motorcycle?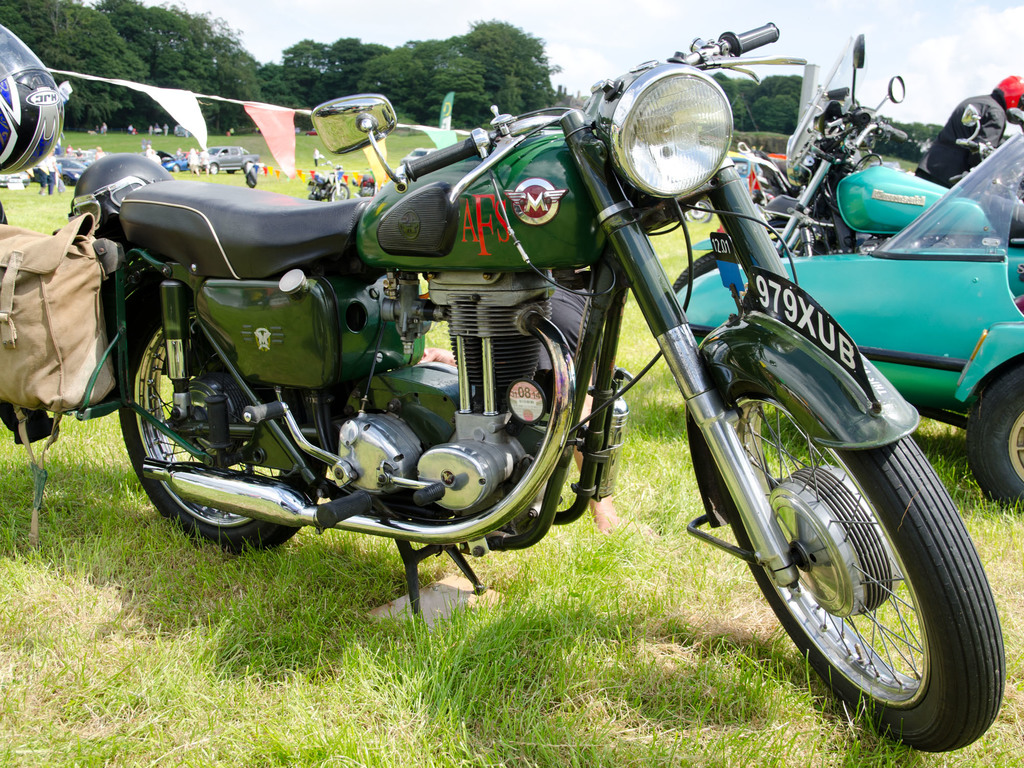
[x1=949, y1=108, x2=993, y2=179]
